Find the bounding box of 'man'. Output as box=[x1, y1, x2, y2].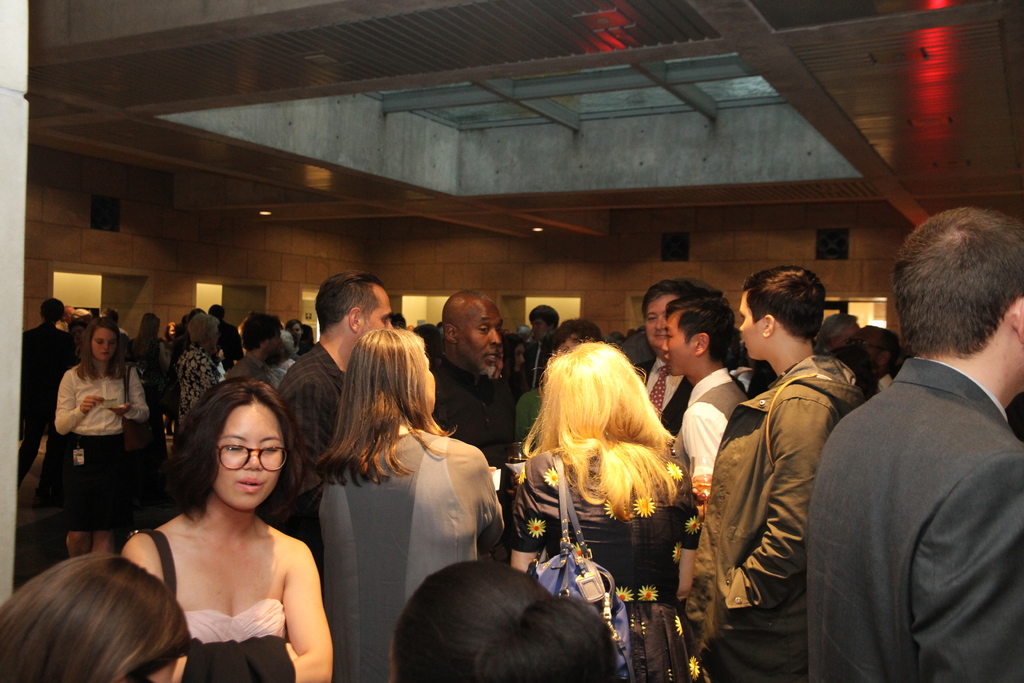
box=[633, 280, 693, 439].
